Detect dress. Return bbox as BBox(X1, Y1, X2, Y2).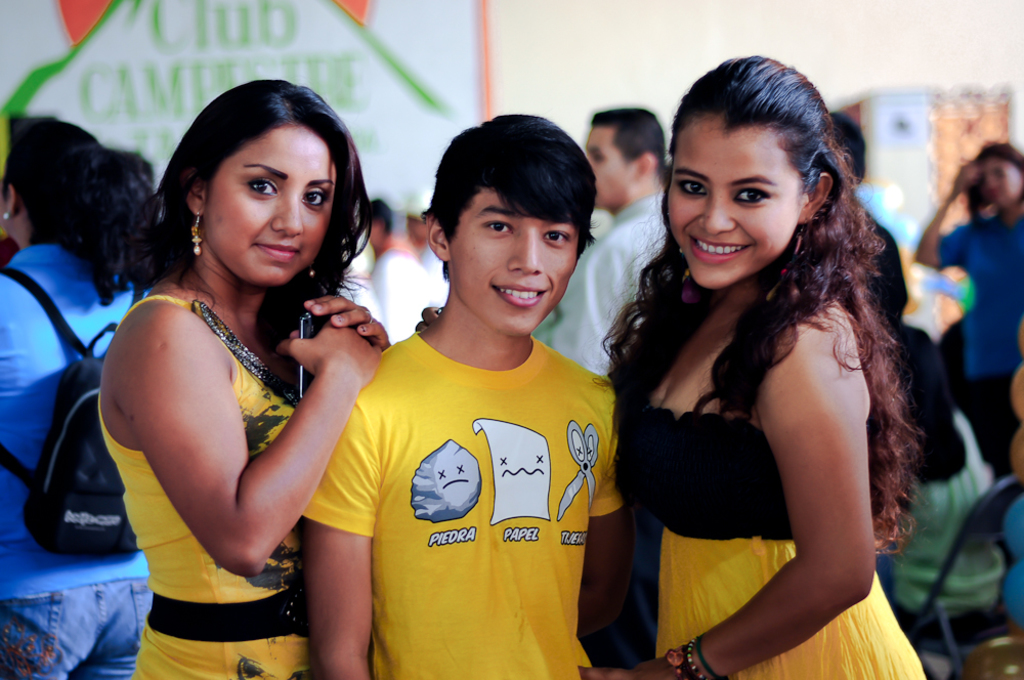
BBox(100, 300, 301, 679).
